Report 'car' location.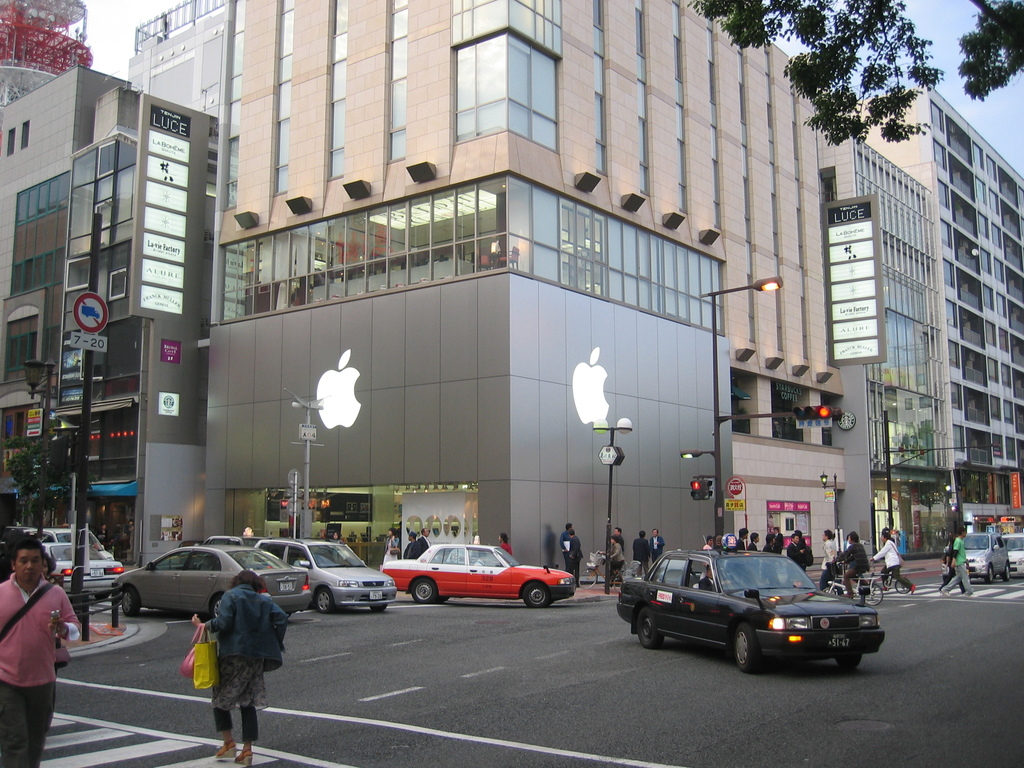
Report: detection(619, 536, 884, 676).
